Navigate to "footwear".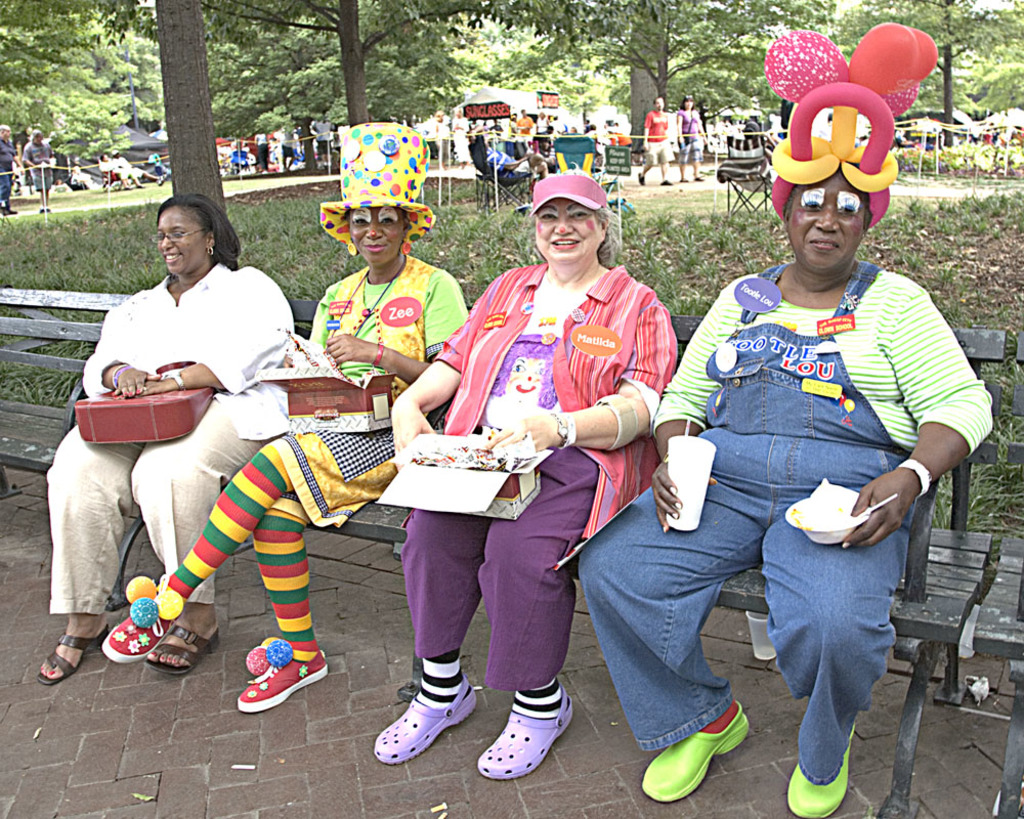
Navigation target: x1=788, y1=724, x2=860, y2=818.
